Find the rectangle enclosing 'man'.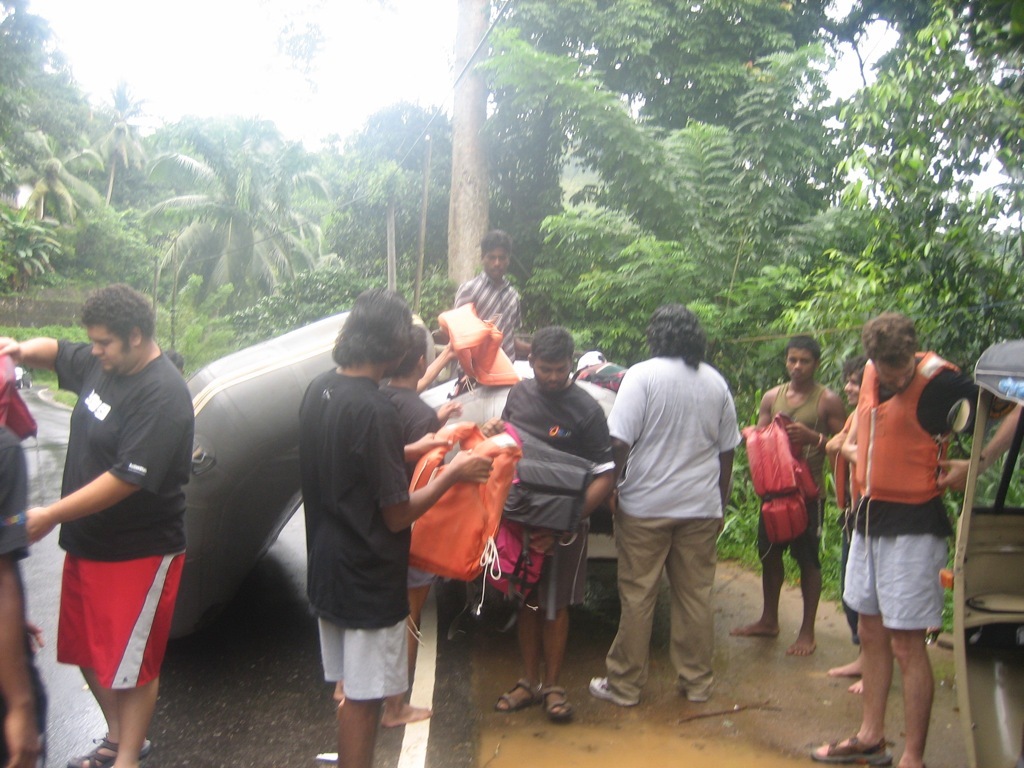
region(299, 288, 493, 767).
